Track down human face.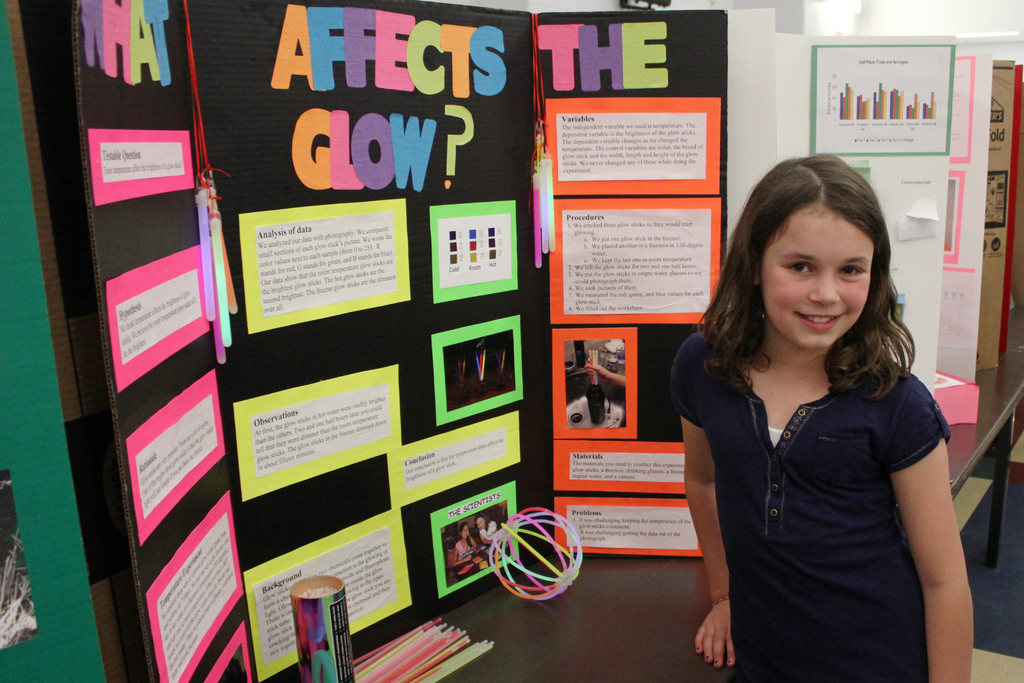
Tracked to crop(474, 518, 486, 529).
